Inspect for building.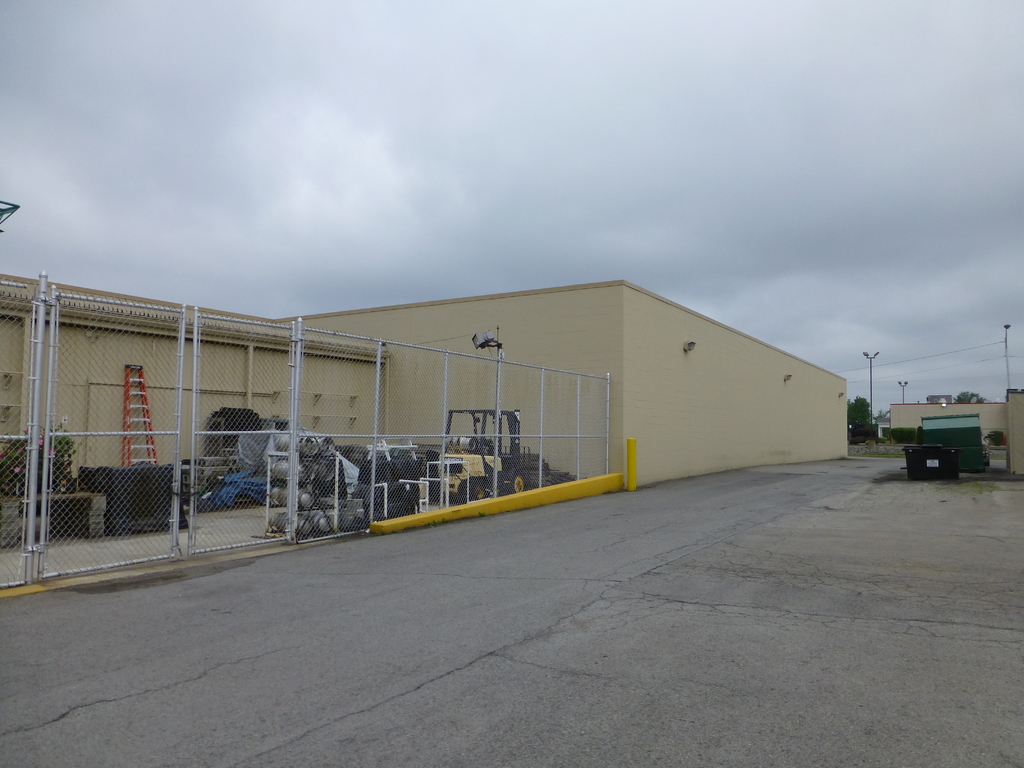
Inspection: 0,265,851,487.
